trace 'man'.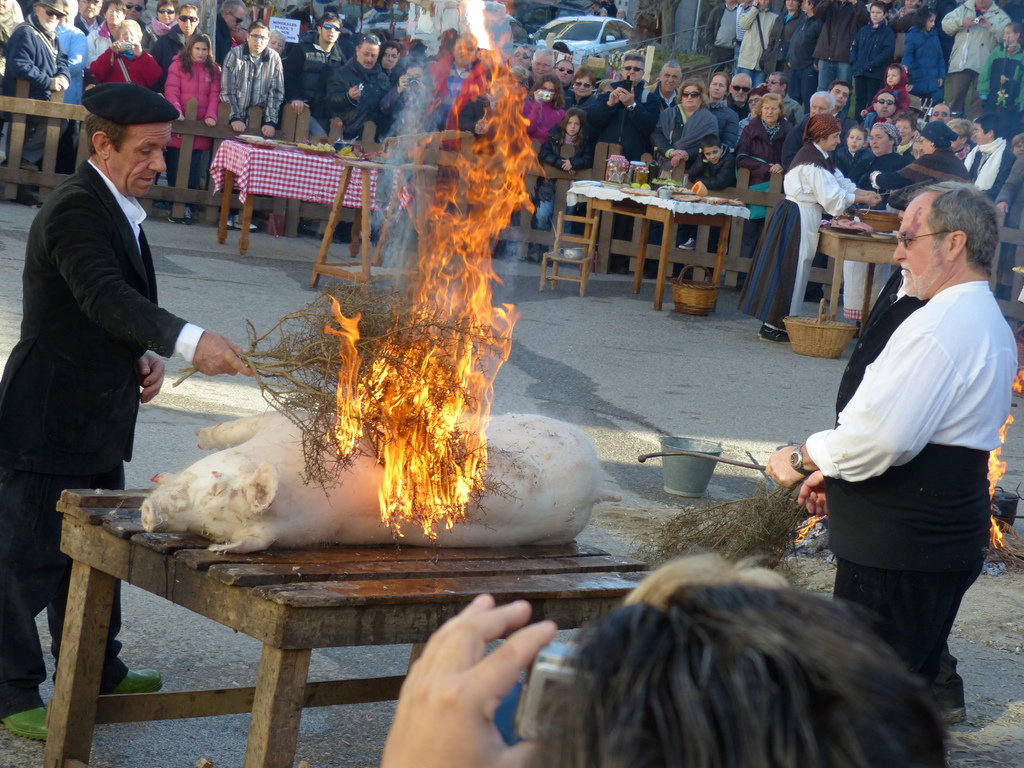
Traced to Rect(531, 48, 559, 88).
